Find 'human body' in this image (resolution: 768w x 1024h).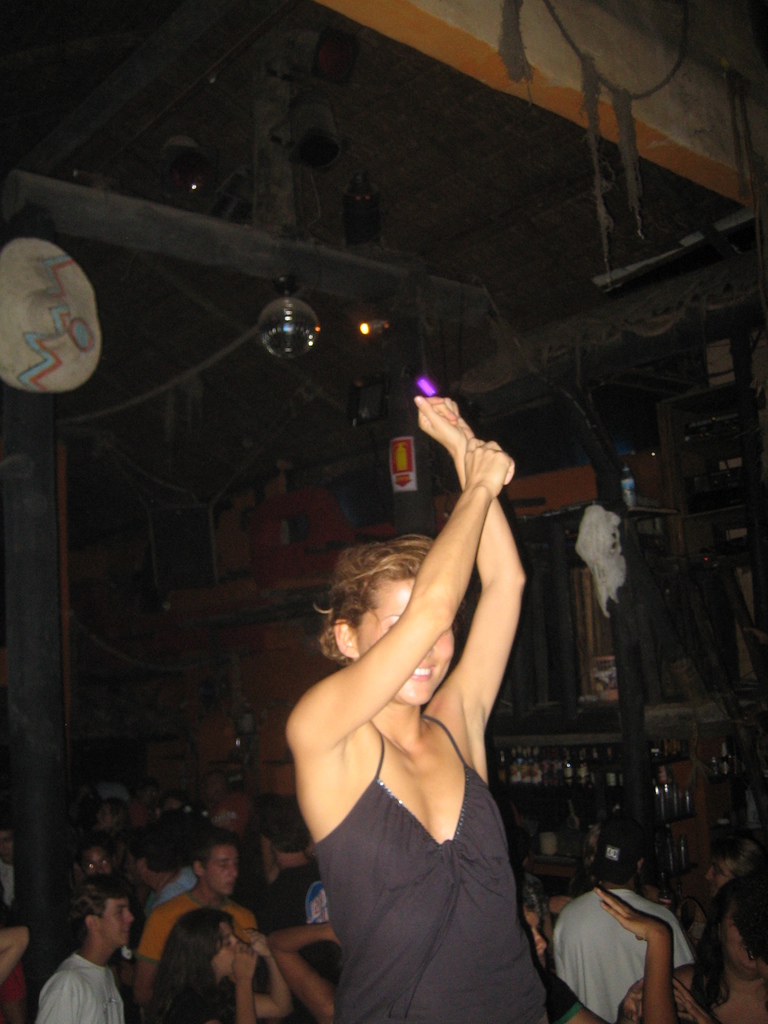
pyautogui.locateOnScreen(32, 959, 119, 1023).
